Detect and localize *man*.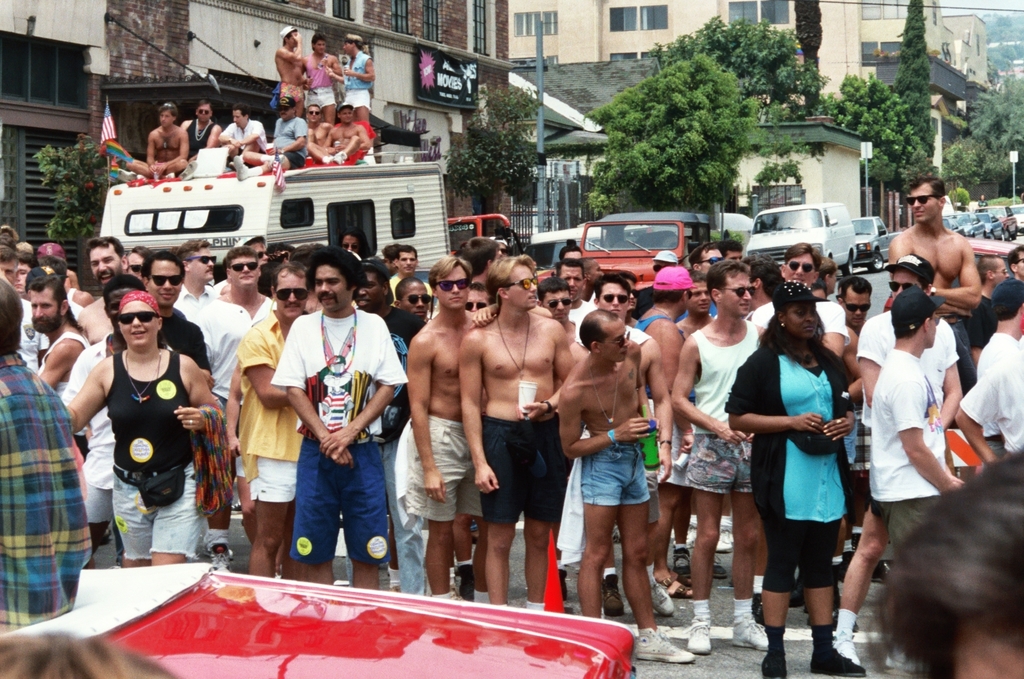
Localized at box=[239, 92, 307, 176].
